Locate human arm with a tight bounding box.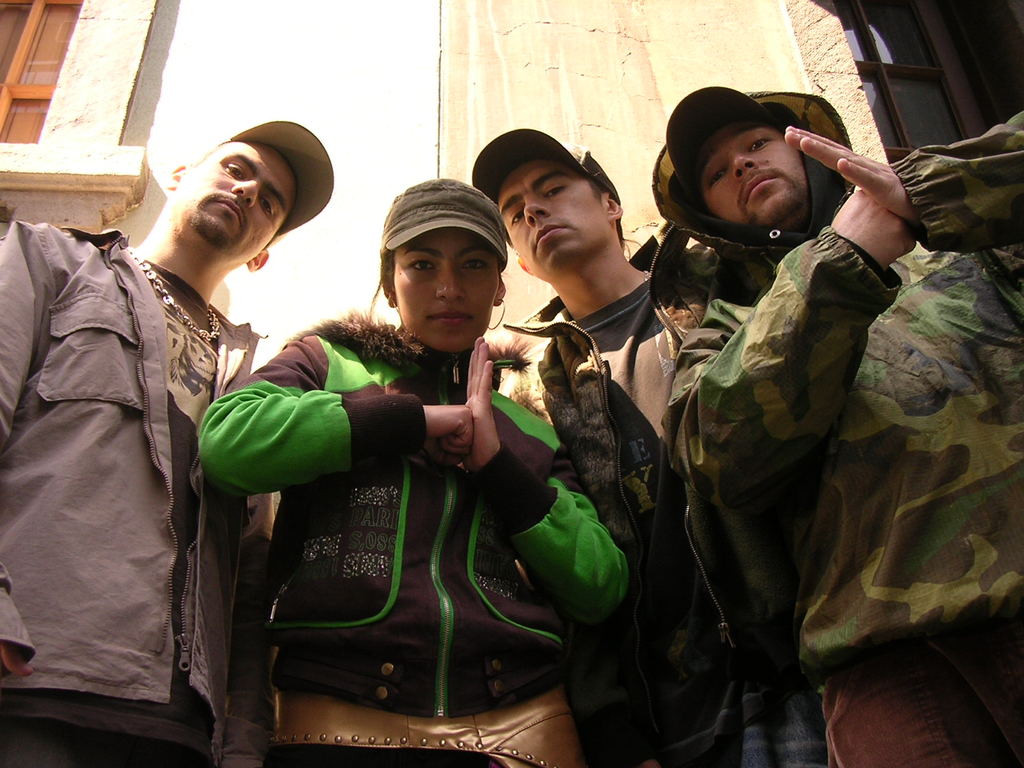
204/325/483/500.
